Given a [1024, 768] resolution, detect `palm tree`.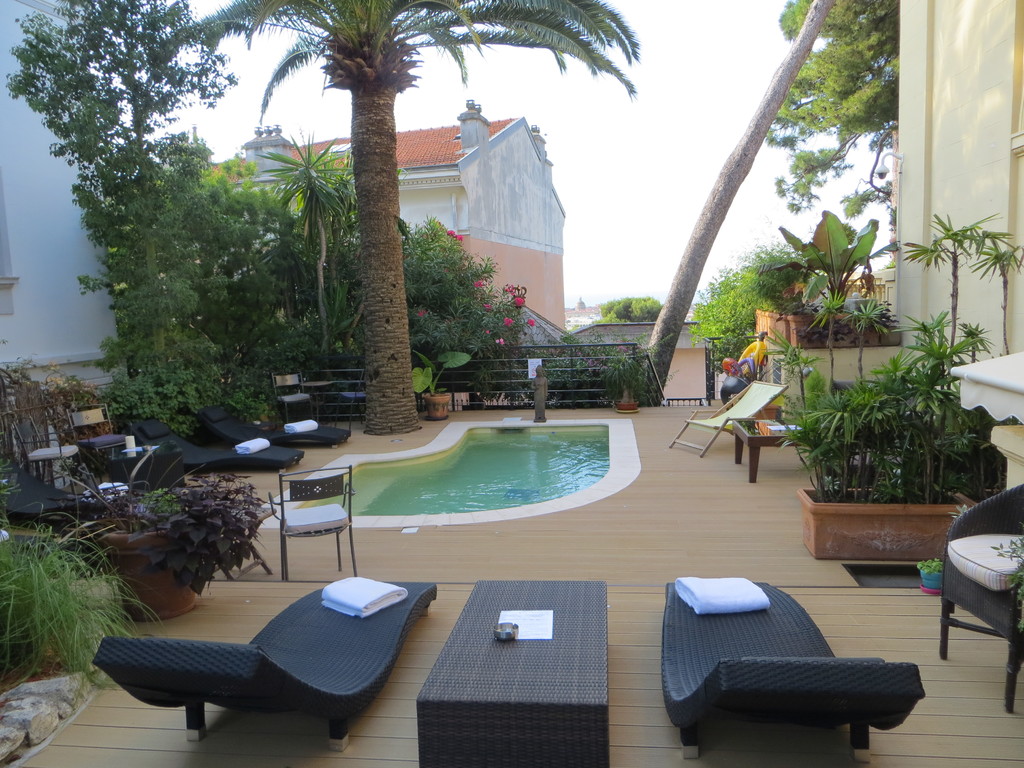
select_region(218, 45, 482, 465).
